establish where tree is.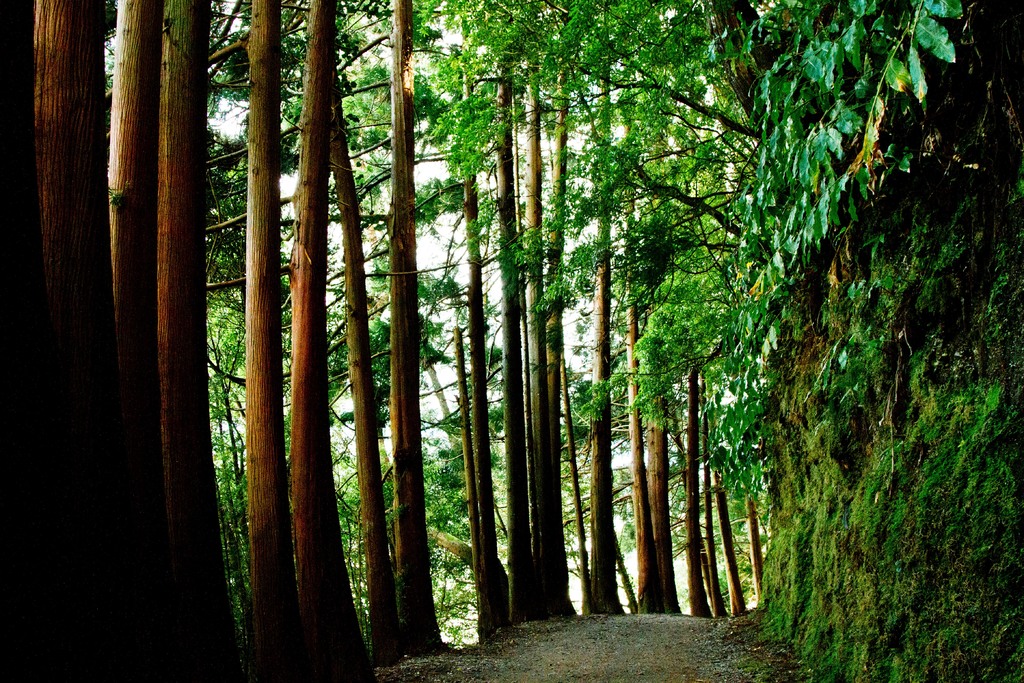
Established at 386 0 568 634.
